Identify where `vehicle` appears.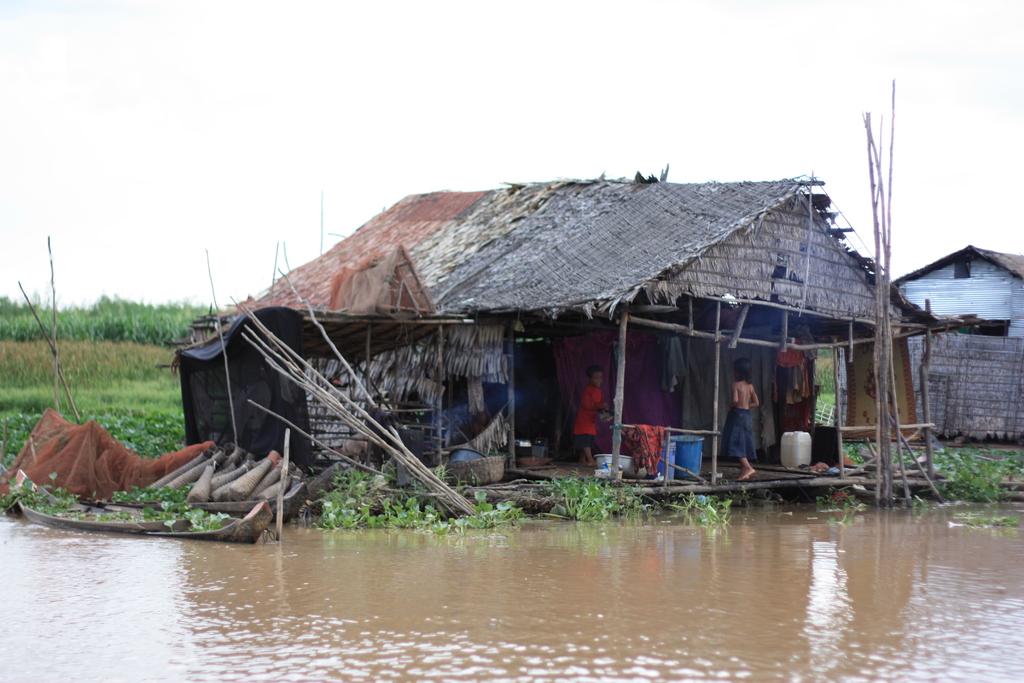
Appears at box(37, 452, 307, 520).
